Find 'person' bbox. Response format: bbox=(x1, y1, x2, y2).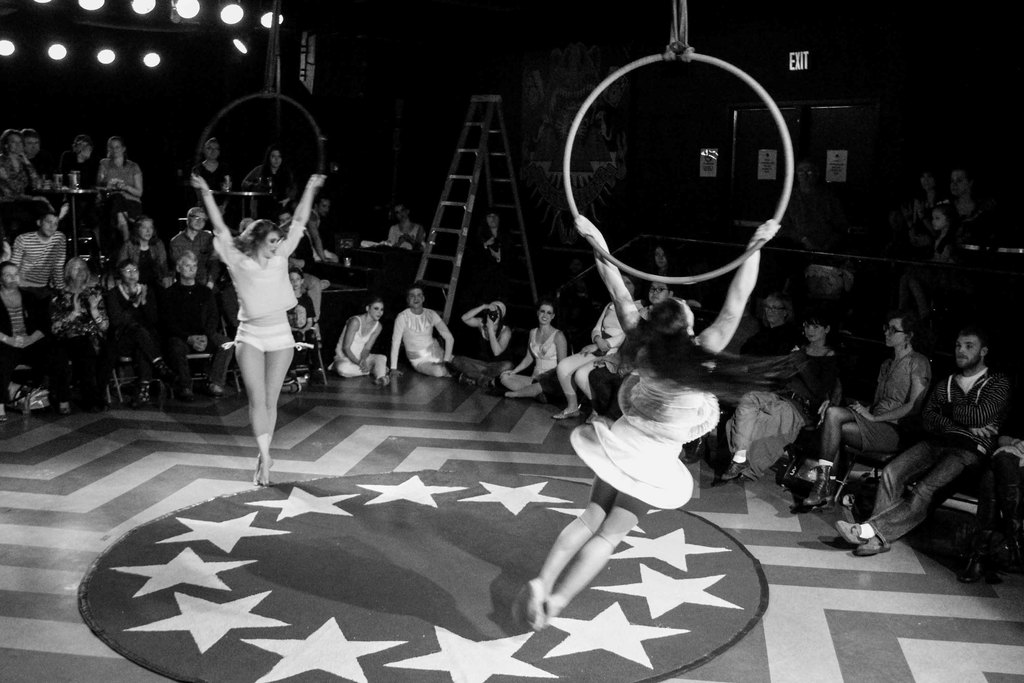
bbox=(174, 208, 219, 265).
